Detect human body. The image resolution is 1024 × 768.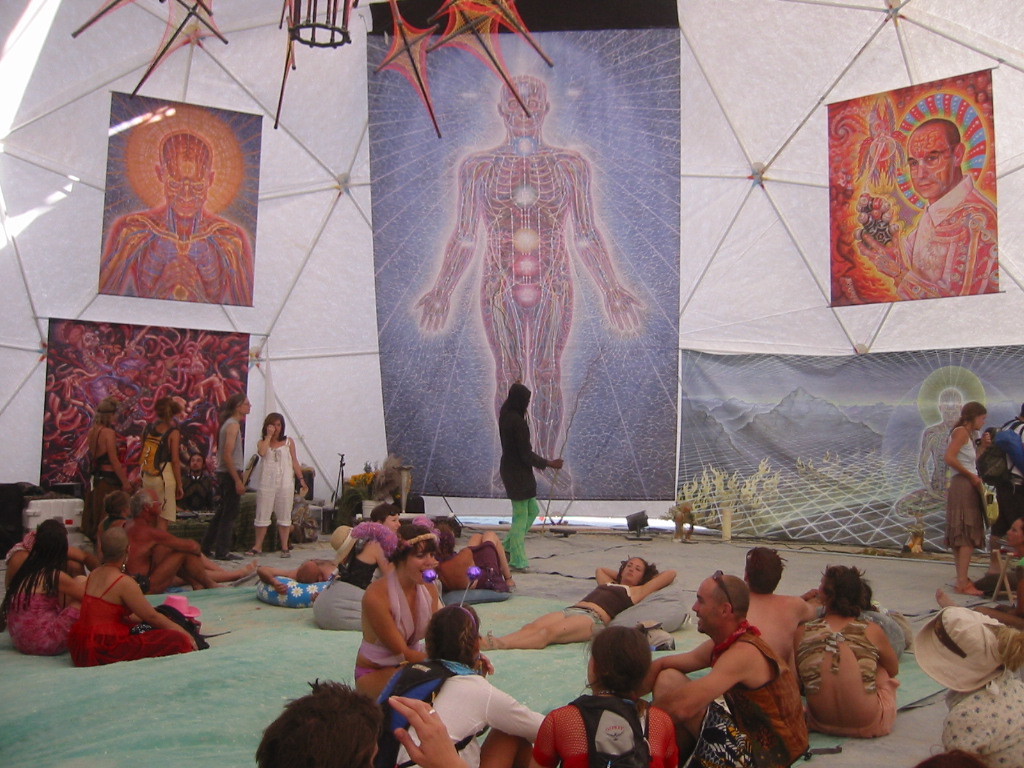
locate(414, 132, 649, 494).
